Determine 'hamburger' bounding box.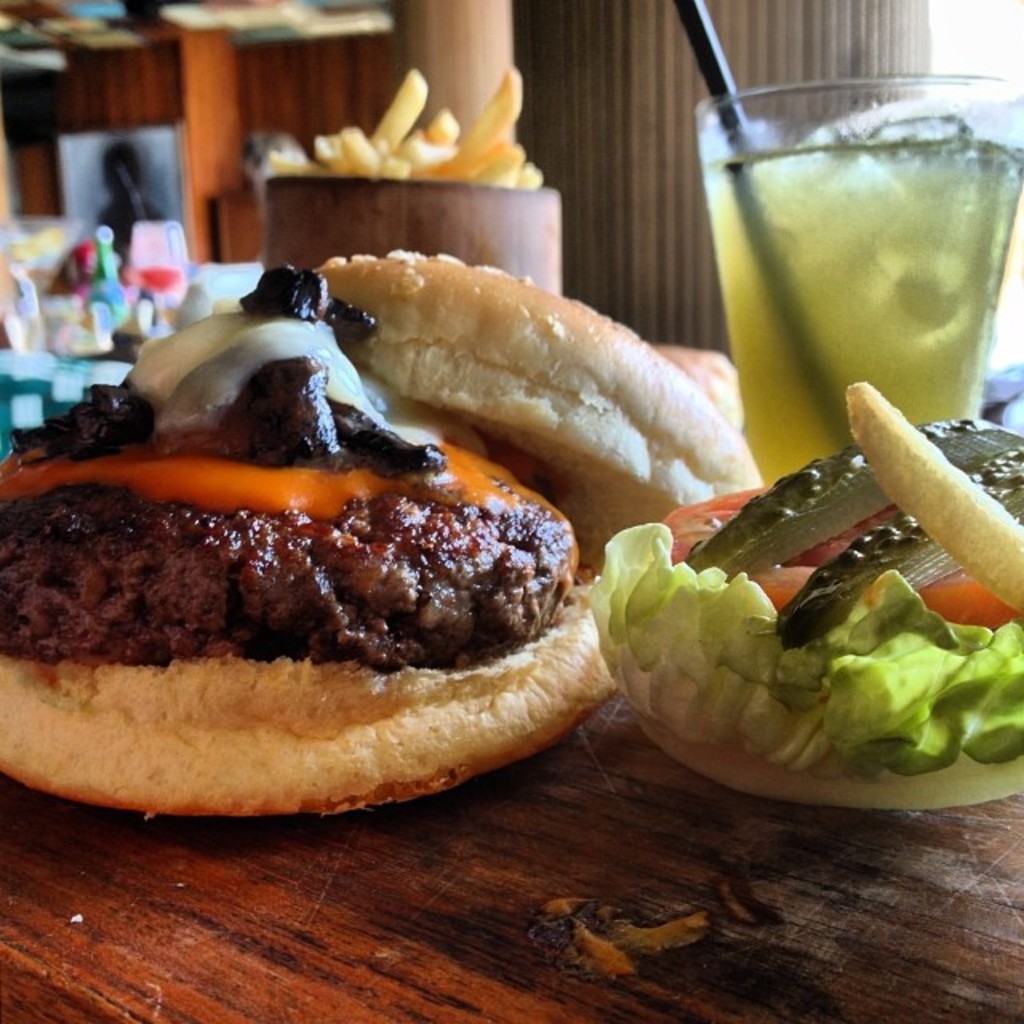
Determined: [x1=0, y1=242, x2=770, y2=818].
